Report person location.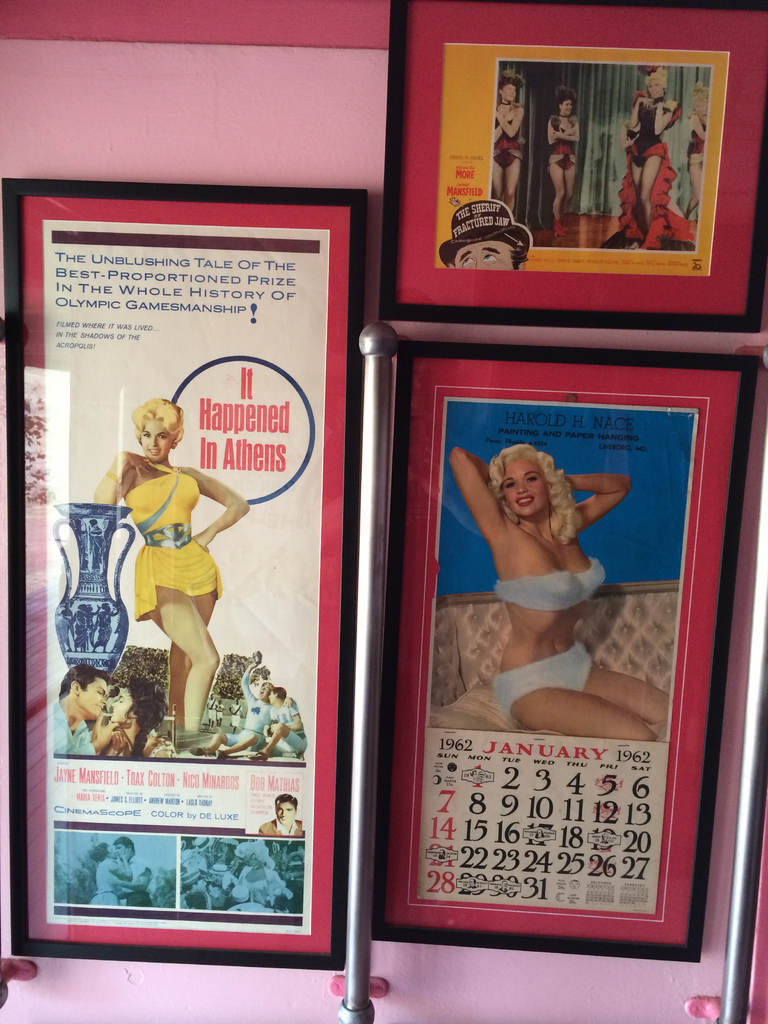
Report: <box>51,662,120,758</box>.
